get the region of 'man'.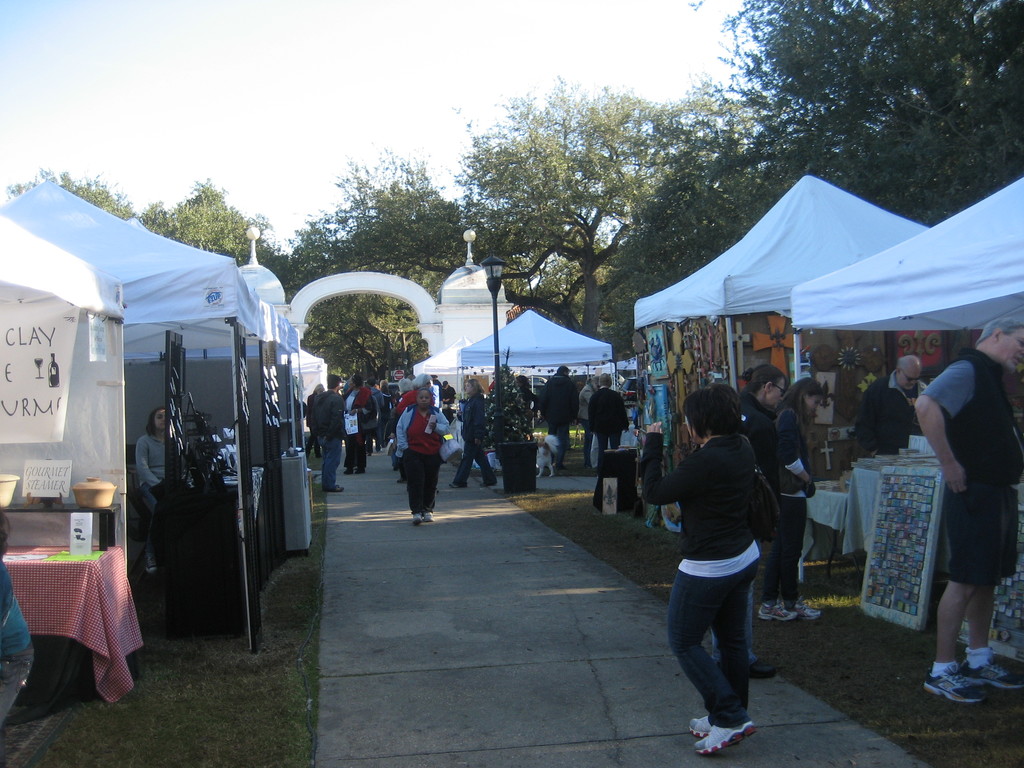
535/362/578/468.
